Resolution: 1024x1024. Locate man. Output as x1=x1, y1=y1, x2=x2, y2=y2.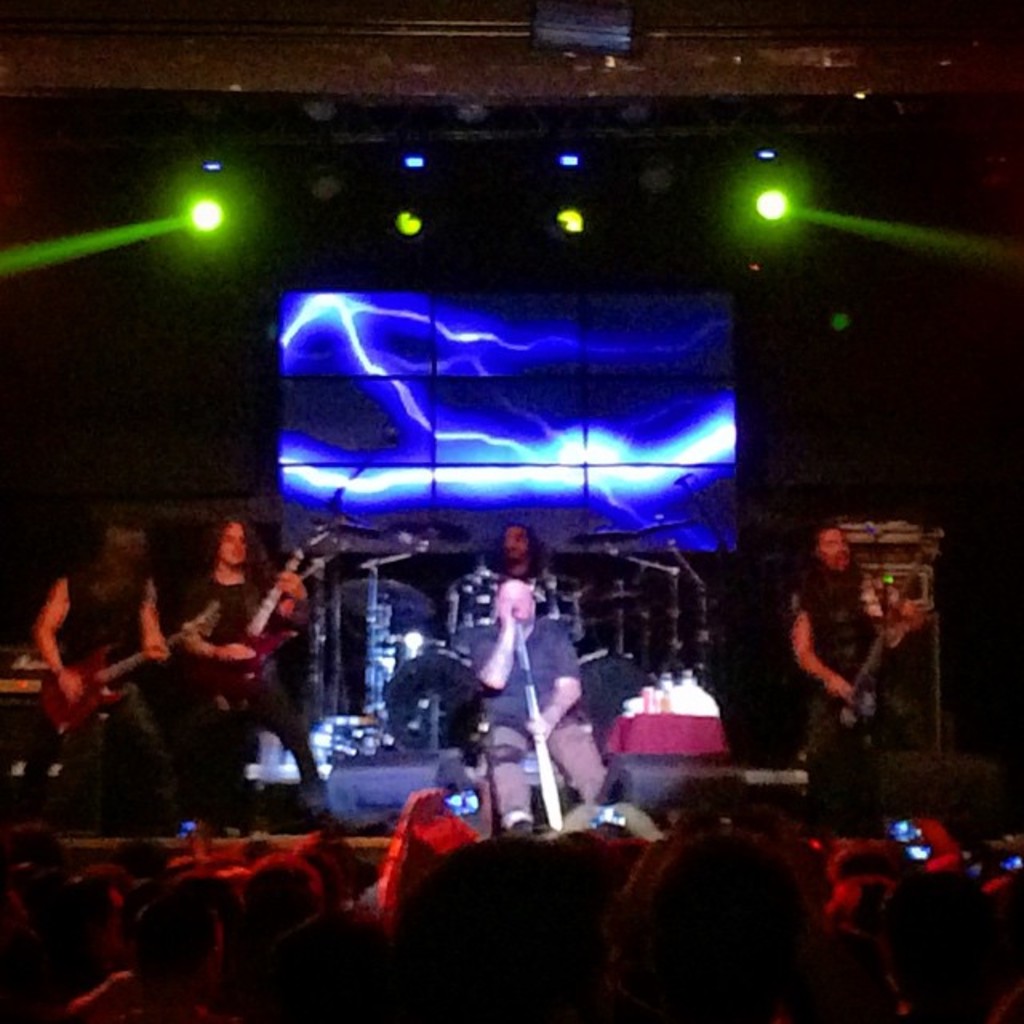
x1=443, y1=549, x2=614, y2=848.
